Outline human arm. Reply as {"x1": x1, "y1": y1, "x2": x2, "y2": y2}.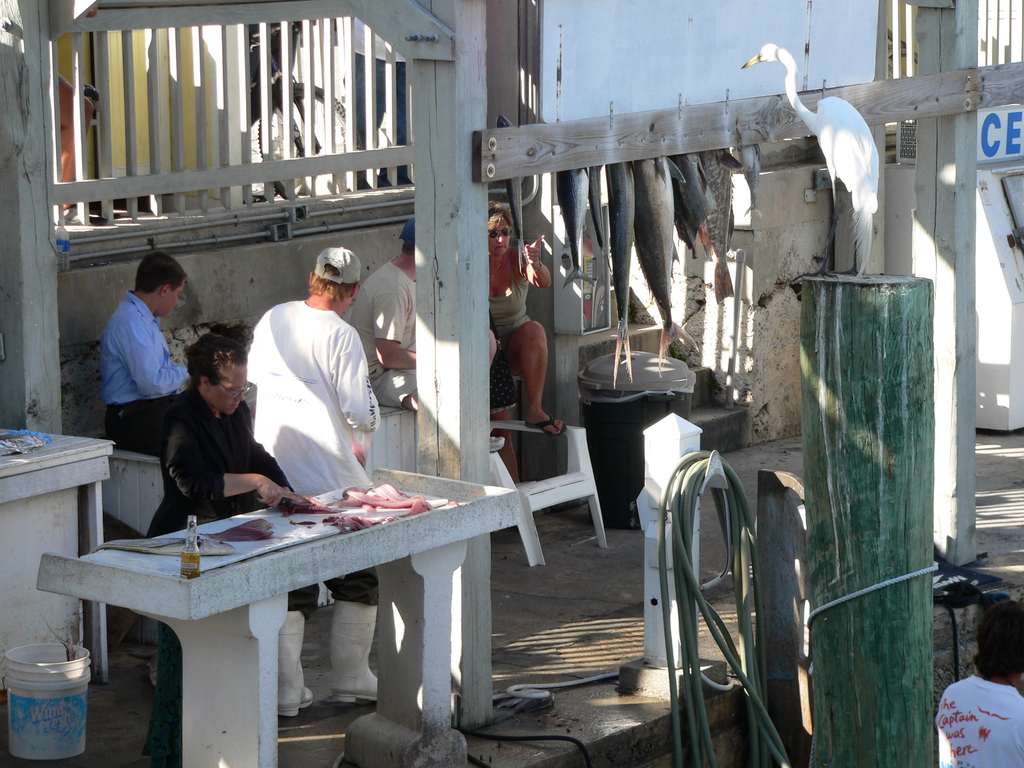
{"x1": 332, "y1": 316, "x2": 383, "y2": 434}.
